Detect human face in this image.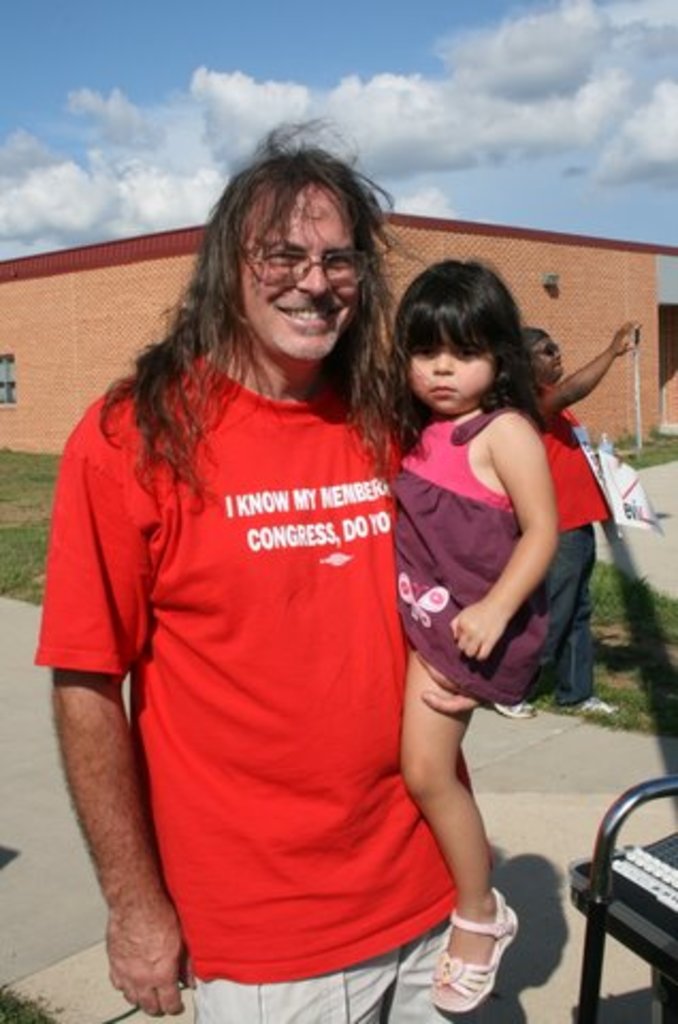
Detection: 230 175 362 363.
